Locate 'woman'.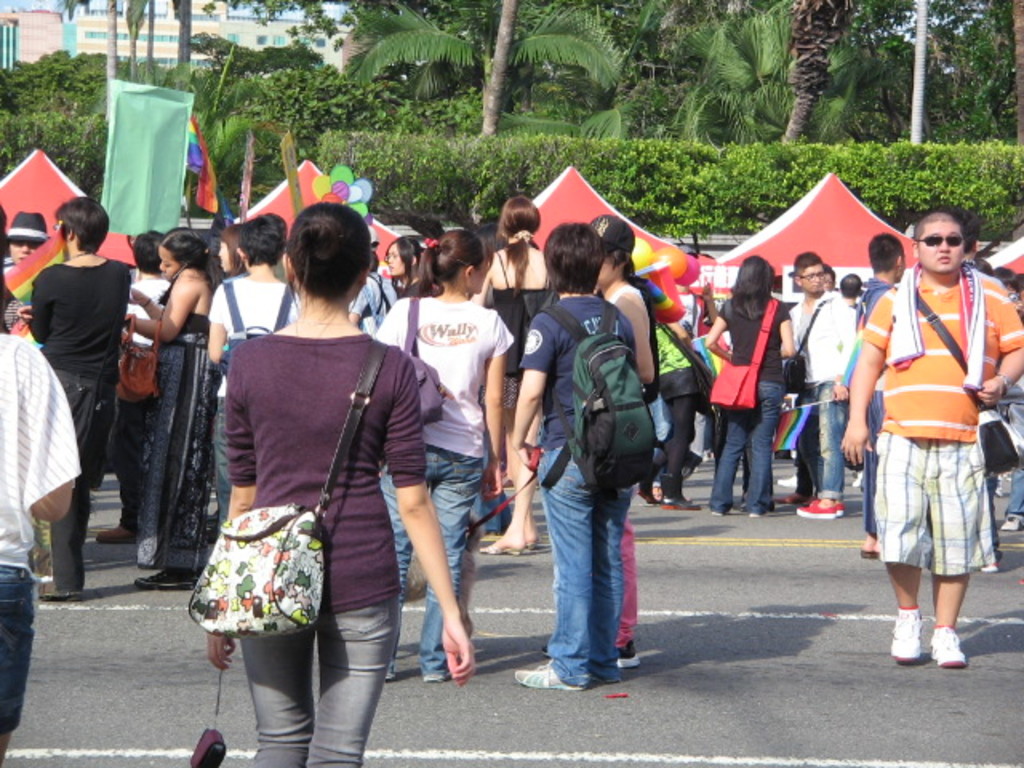
Bounding box: (382,232,424,299).
